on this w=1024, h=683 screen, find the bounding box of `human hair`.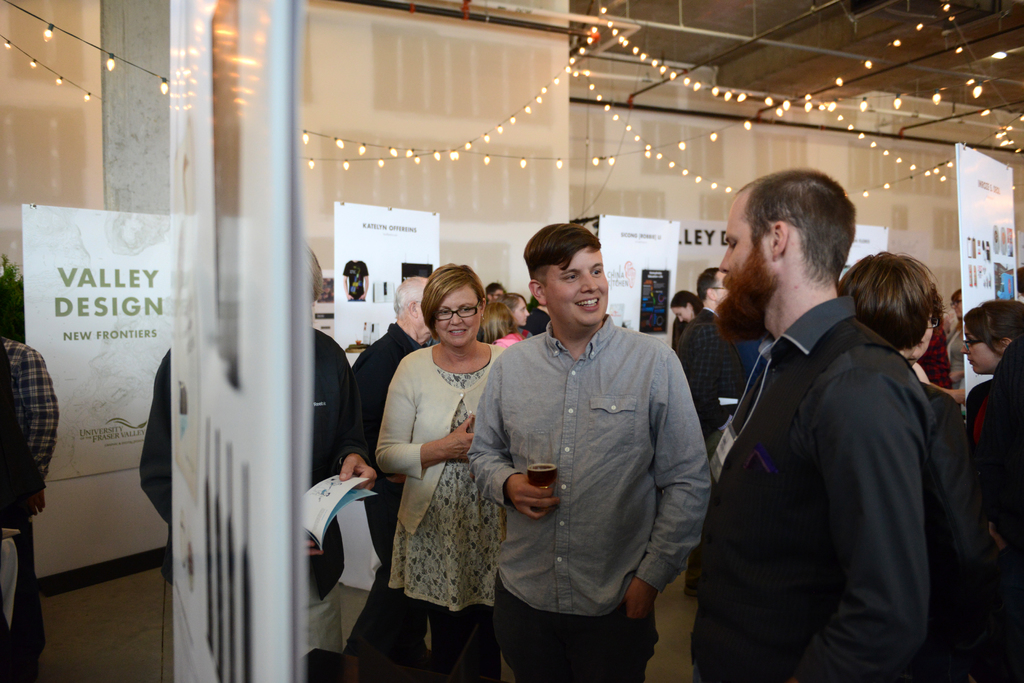
Bounding box: 519/223/604/290.
